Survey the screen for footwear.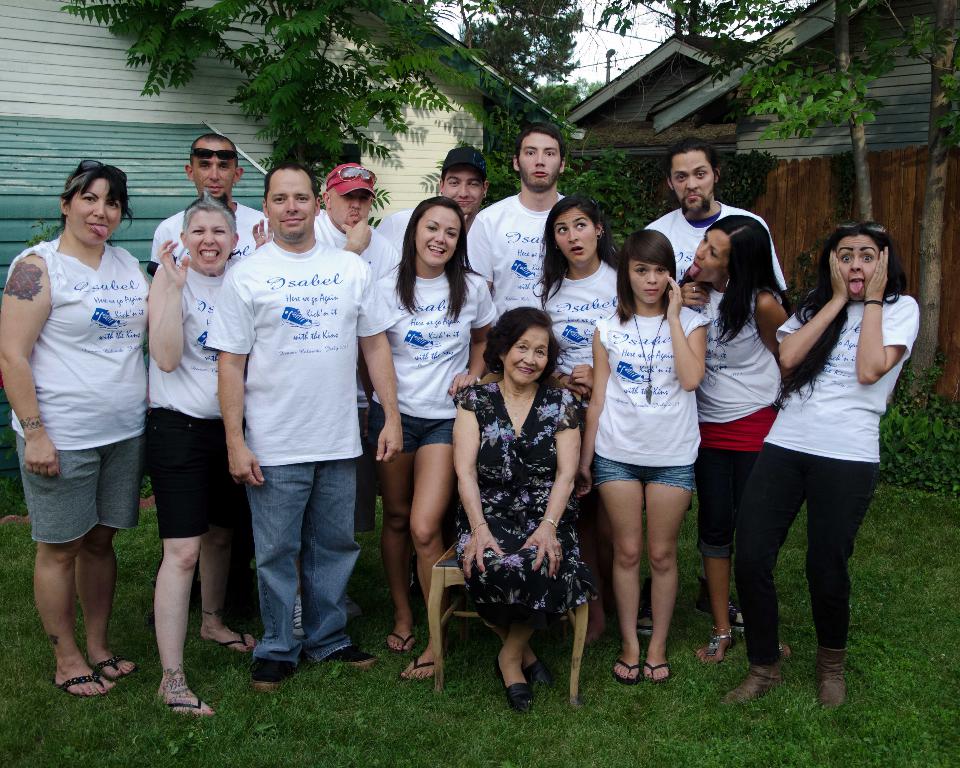
Survey found: 97 653 139 683.
